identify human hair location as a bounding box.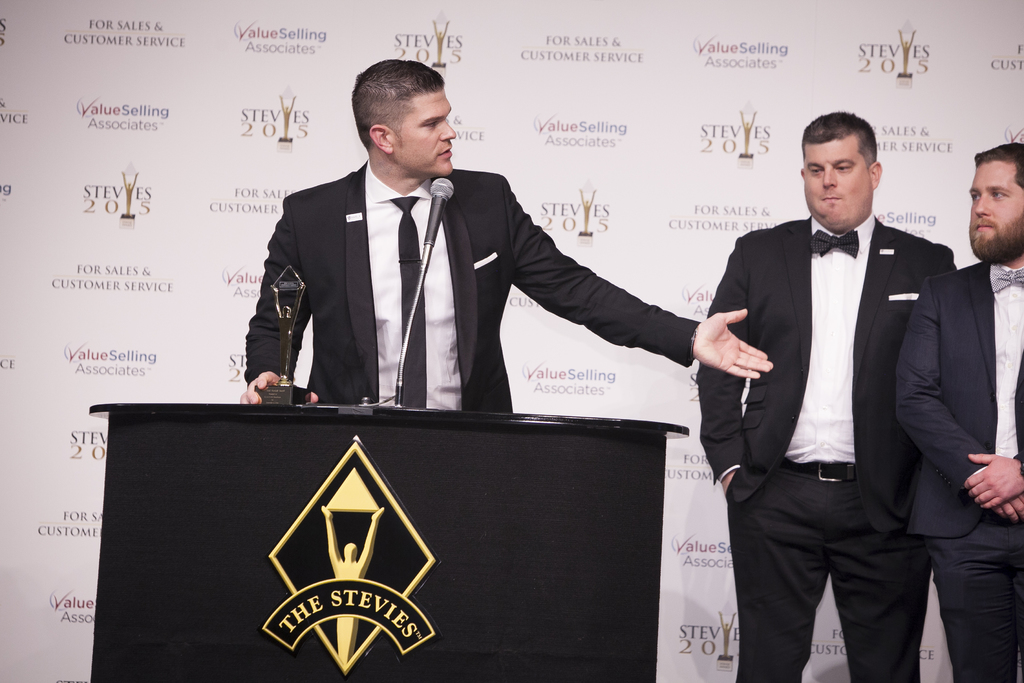
<box>351,64,452,156</box>.
